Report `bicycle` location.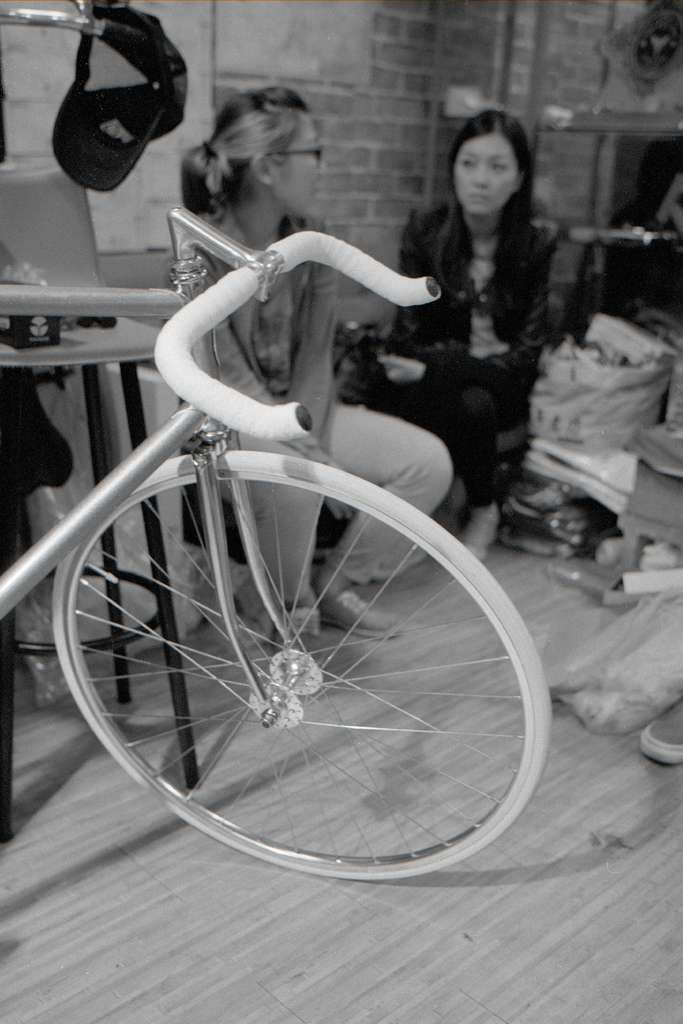
Report: l=0, t=205, r=556, b=879.
